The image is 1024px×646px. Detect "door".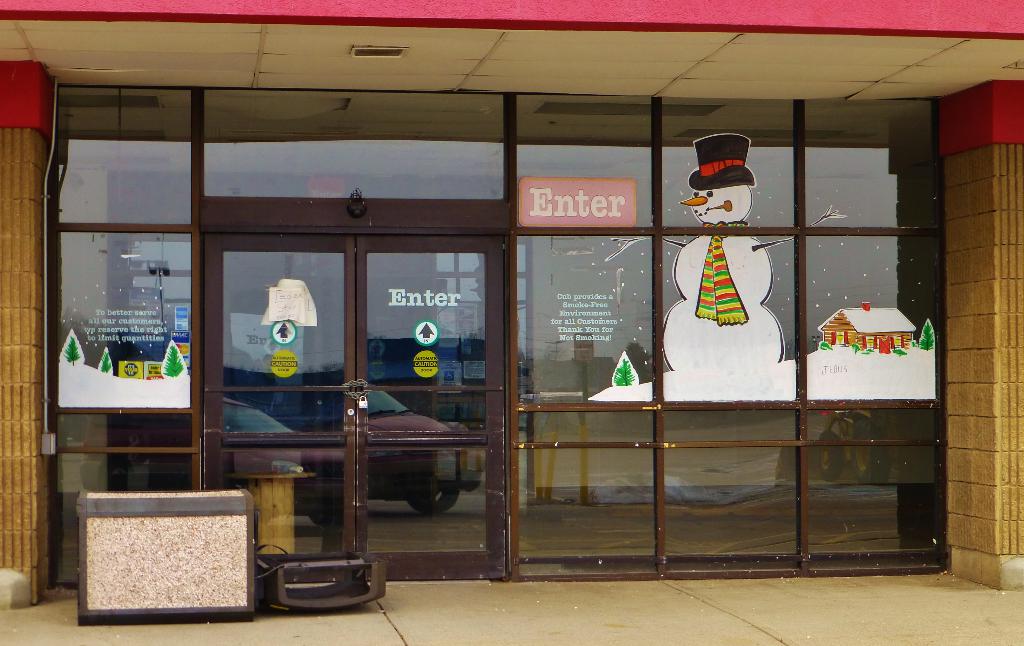
Detection: 189, 184, 488, 534.
